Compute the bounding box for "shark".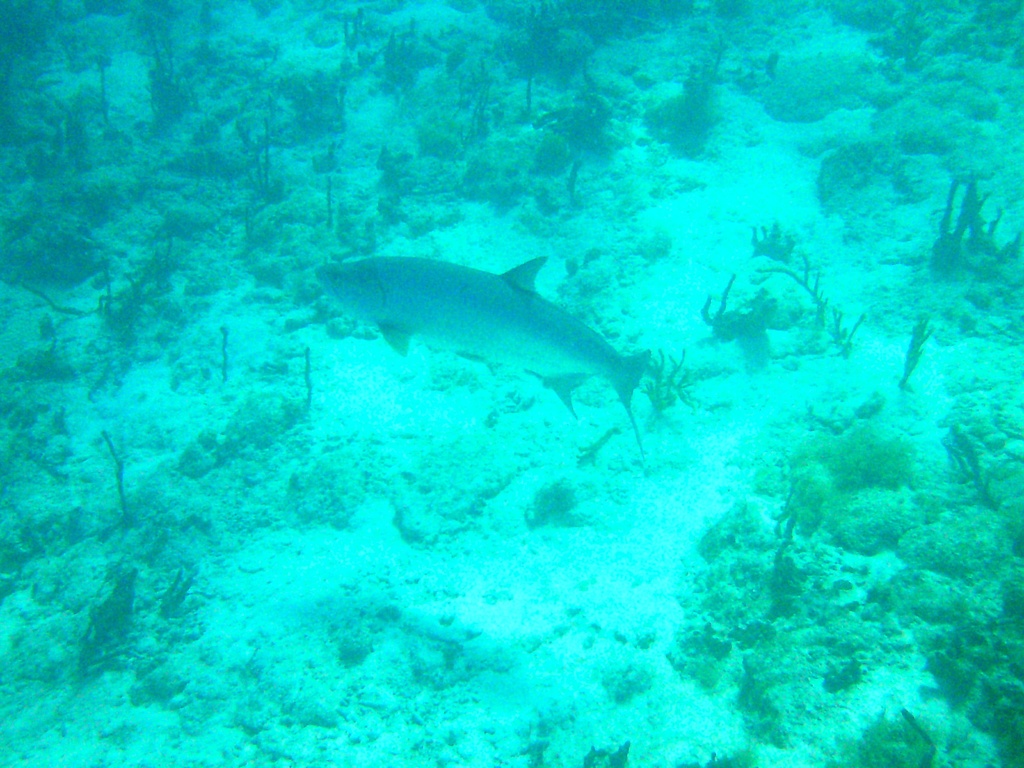
BBox(307, 233, 650, 408).
